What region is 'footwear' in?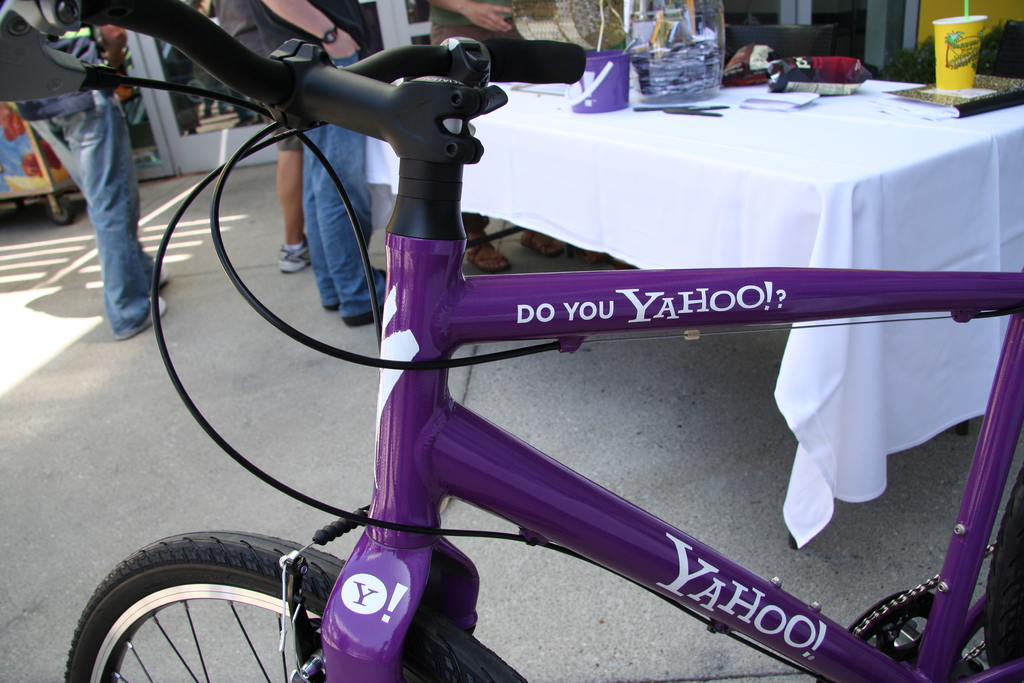
Rect(520, 228, 570, 261).
